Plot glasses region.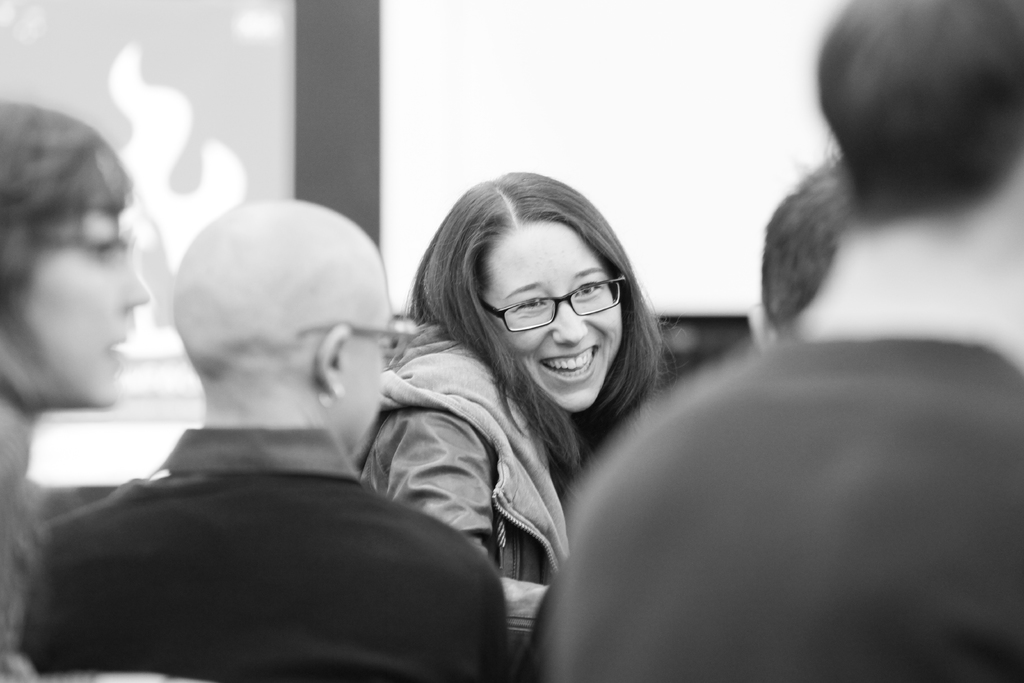
Plotted at rect(293, 324, 408, 370).
